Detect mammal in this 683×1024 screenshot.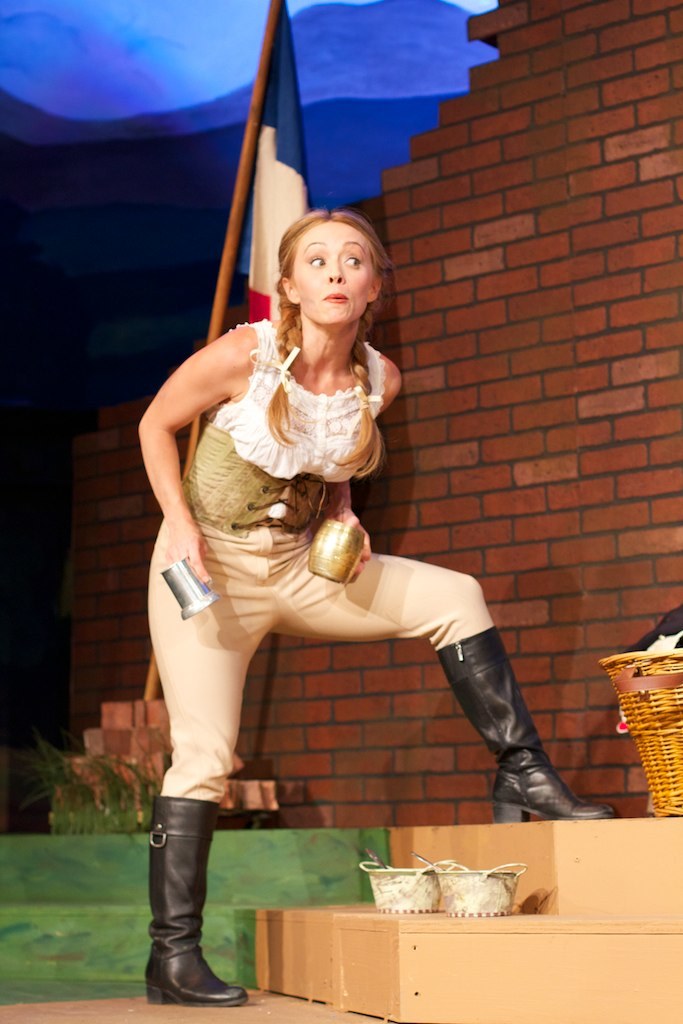
Detection: 136,210,586,1008.
